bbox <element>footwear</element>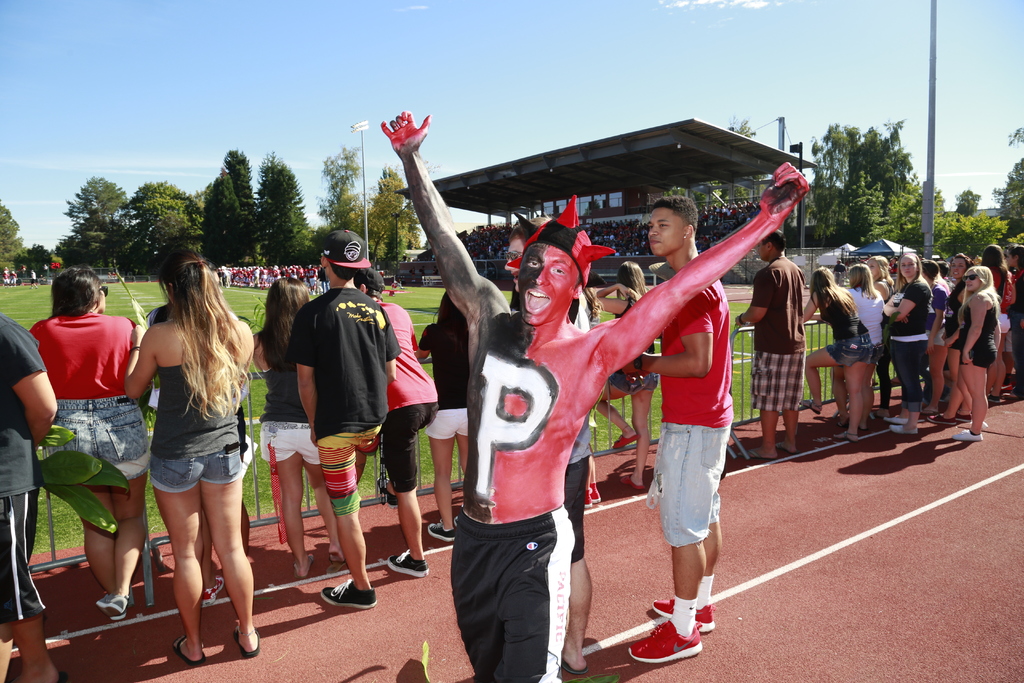
(left=612, top=435, right=640, bottom=454)
